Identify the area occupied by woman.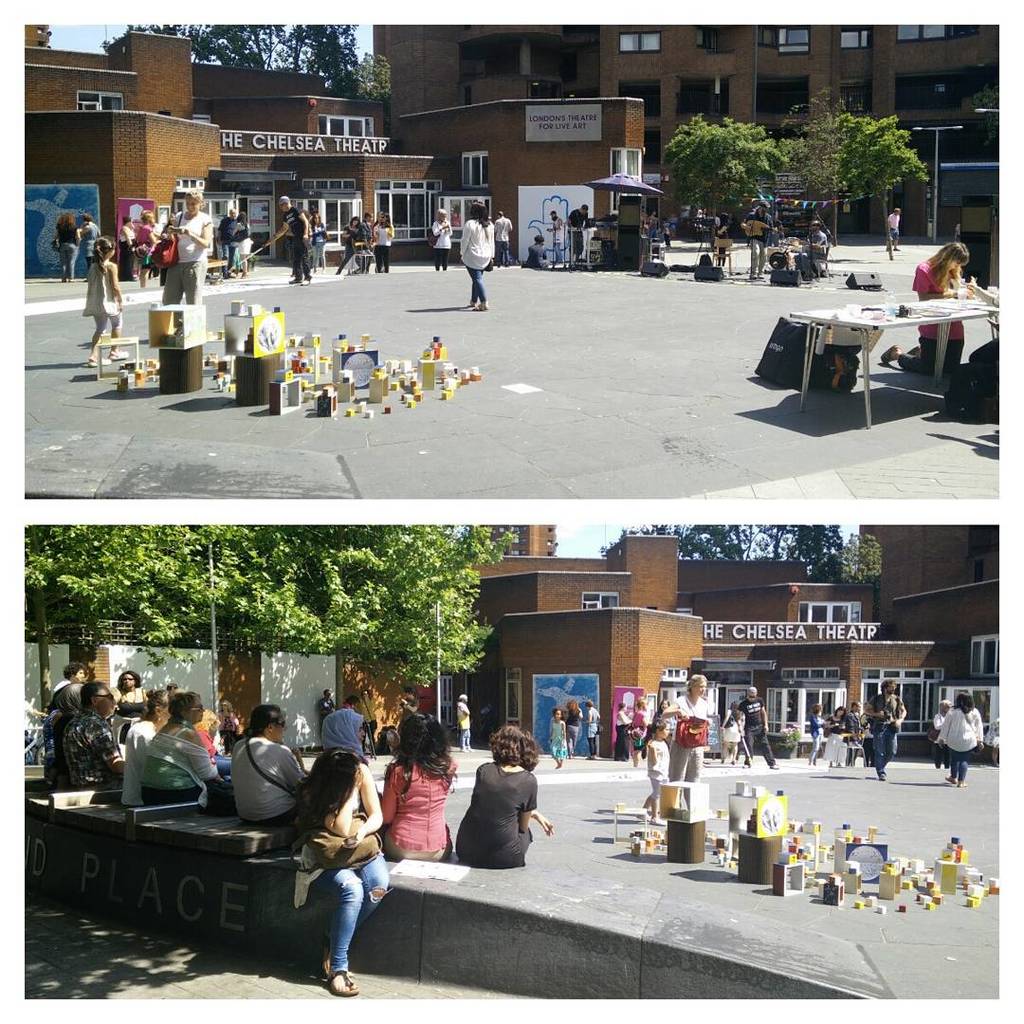
Area: bbox=[370, 214, 396, 269].
